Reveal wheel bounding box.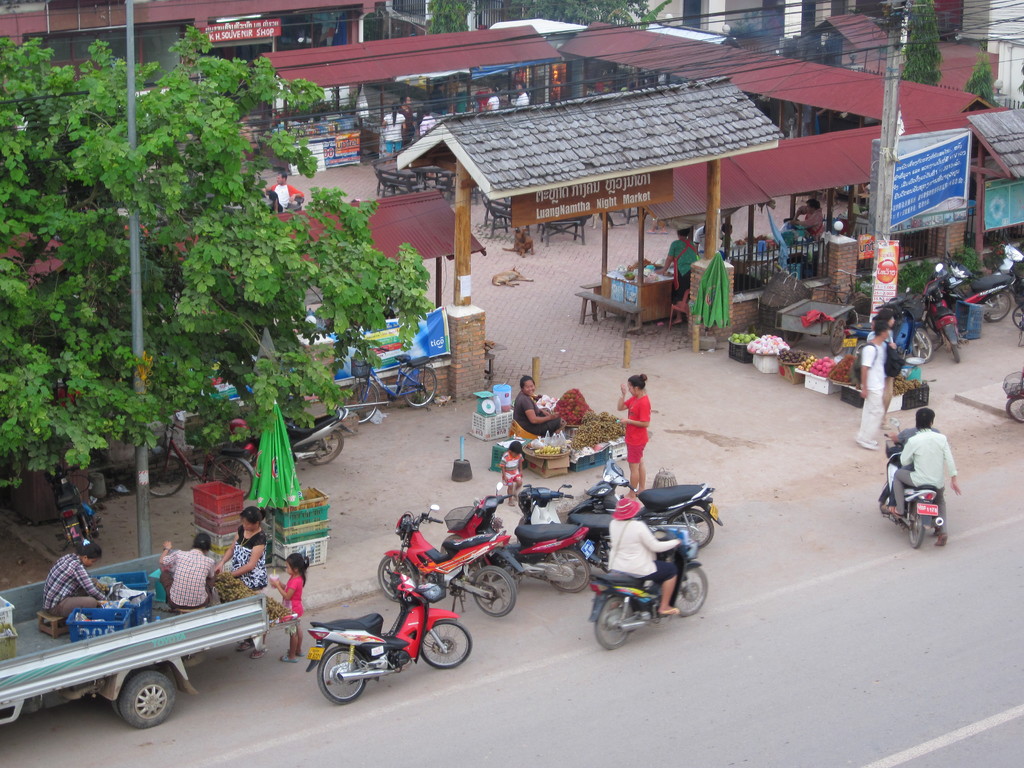
Revealed: {"left": 911, "top": 327, "right": 932, "bottom": 364}.
